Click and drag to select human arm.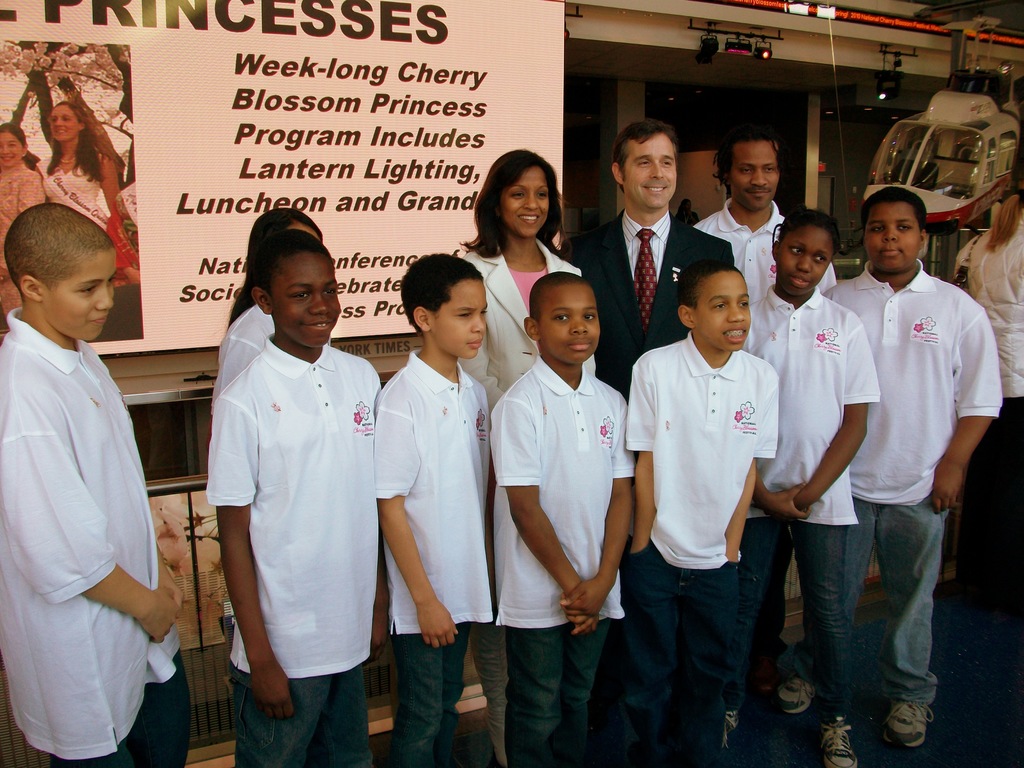
Selection: 789, 317, 882, 511.
